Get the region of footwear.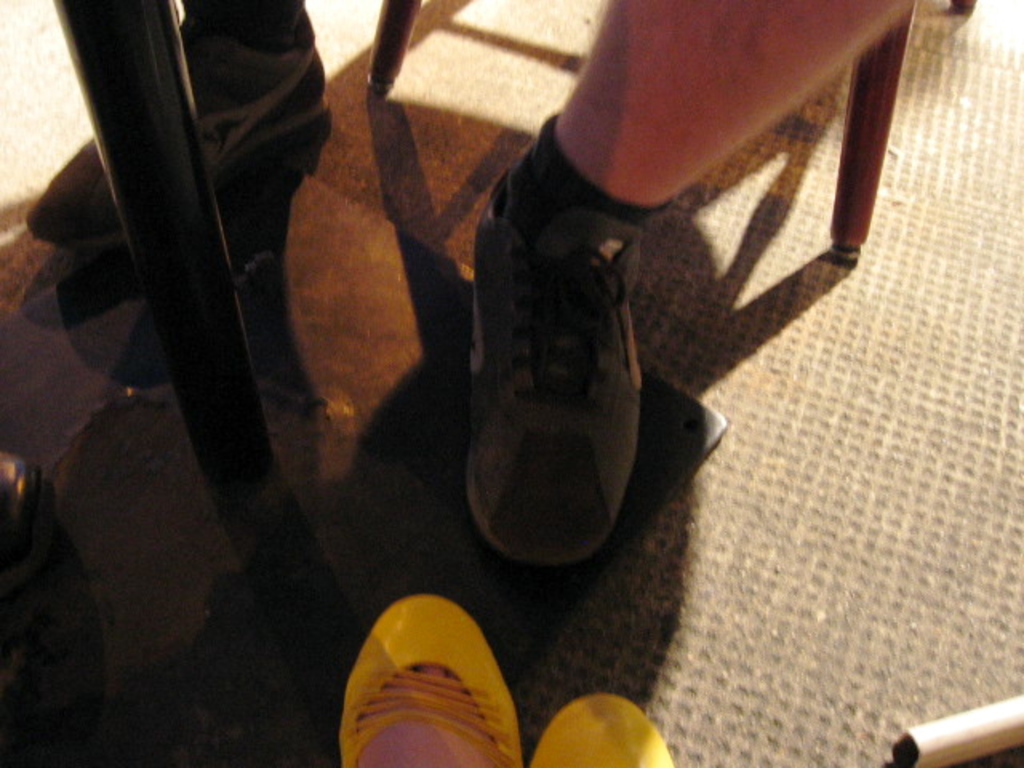
bbox=[525, 694, 678, 766].
